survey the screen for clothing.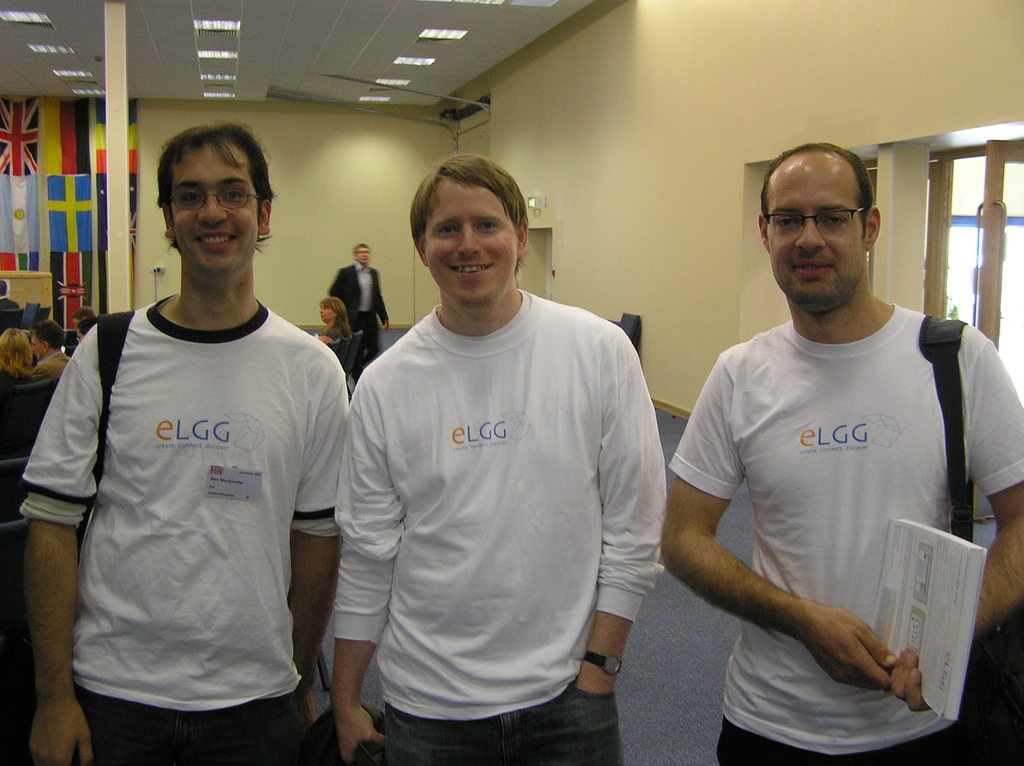
Survey found: detection(330, 289, 665, 765).
